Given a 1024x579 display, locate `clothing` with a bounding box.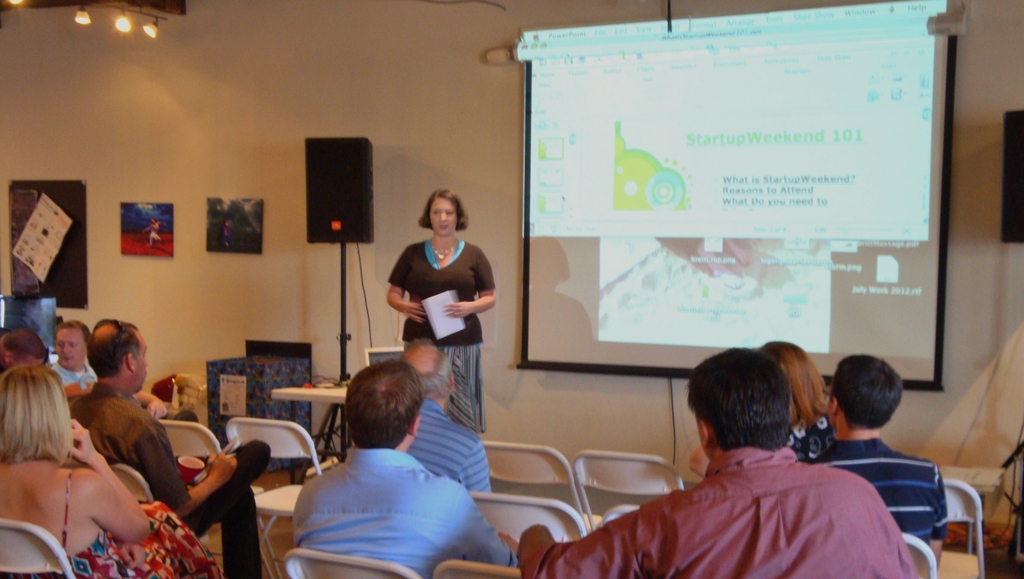
Located: box=[50, 361, 97, 399].
